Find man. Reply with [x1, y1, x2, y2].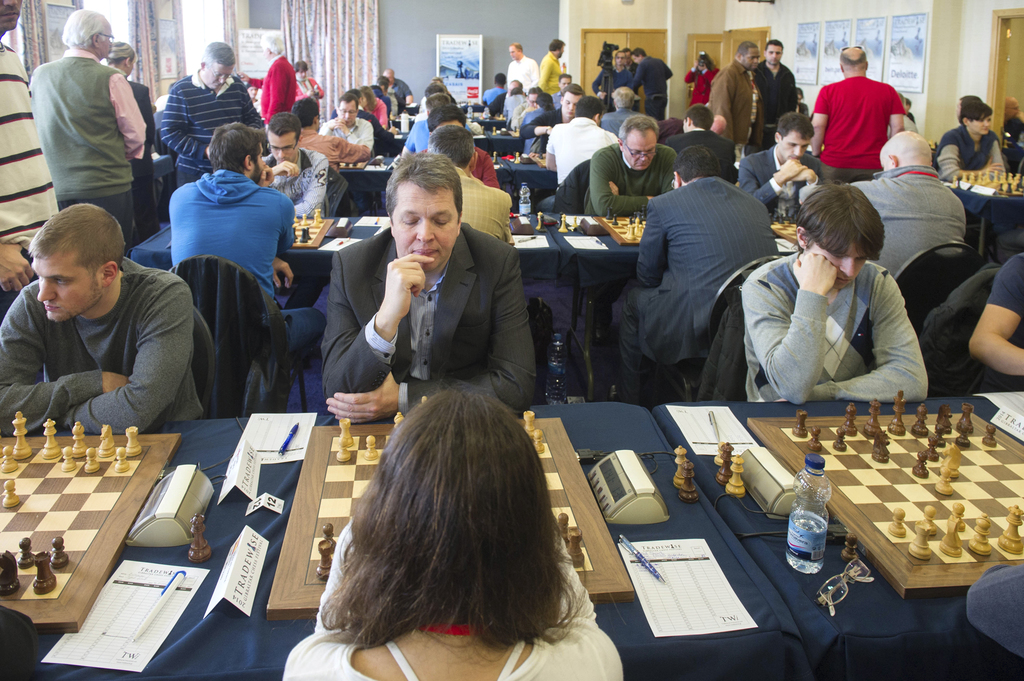
[815, 49, 904, 186].
